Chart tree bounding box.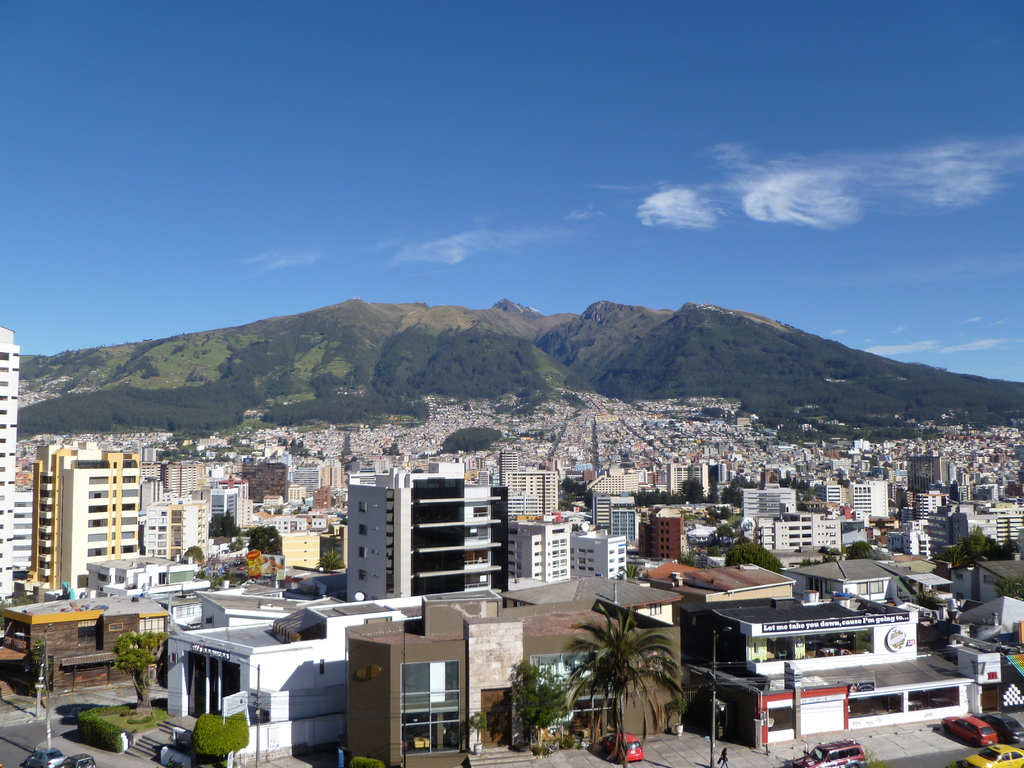
Charted: detection(115, 633, 168, 714).
